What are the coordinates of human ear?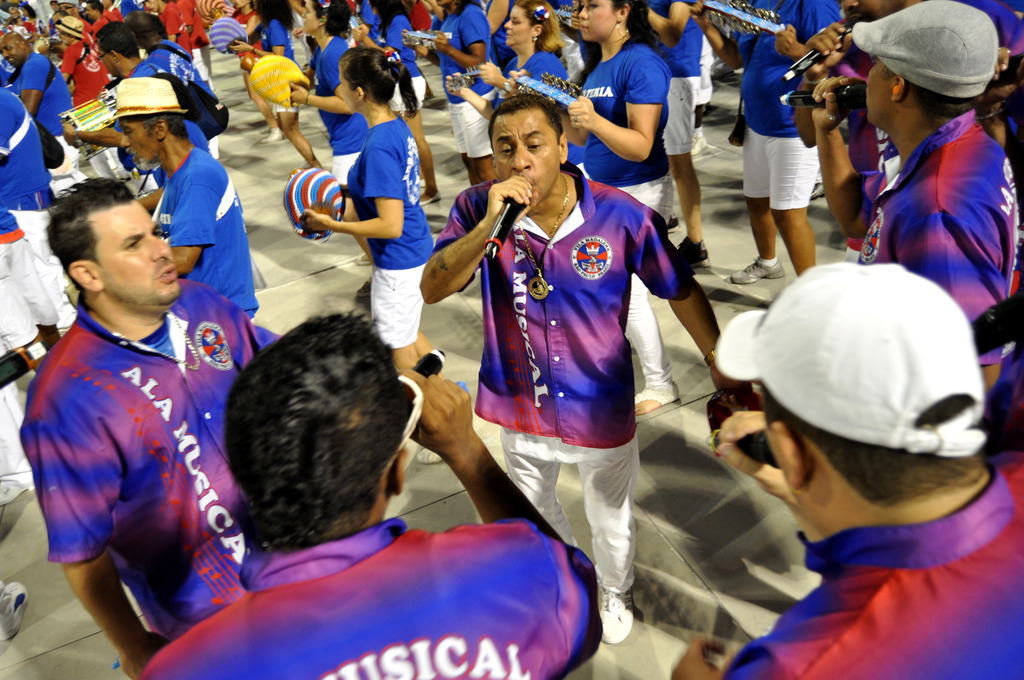
70/257/104/294.
